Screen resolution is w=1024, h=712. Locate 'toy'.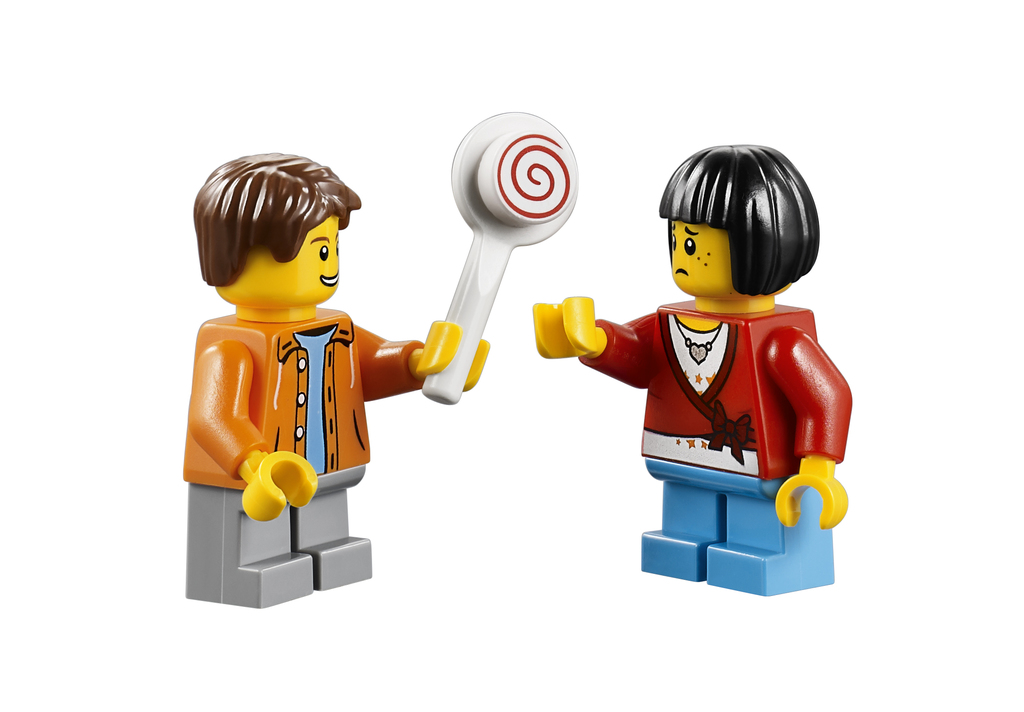
182:110:582:608.
